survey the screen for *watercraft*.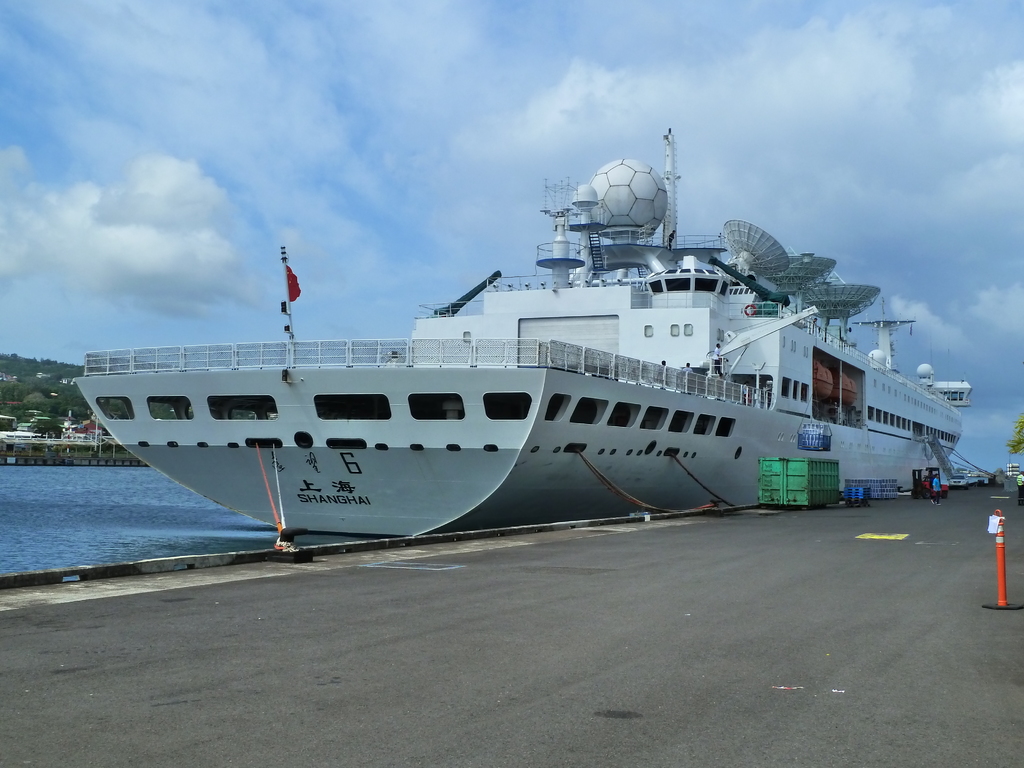
Survey found: 75,128,970,545.
